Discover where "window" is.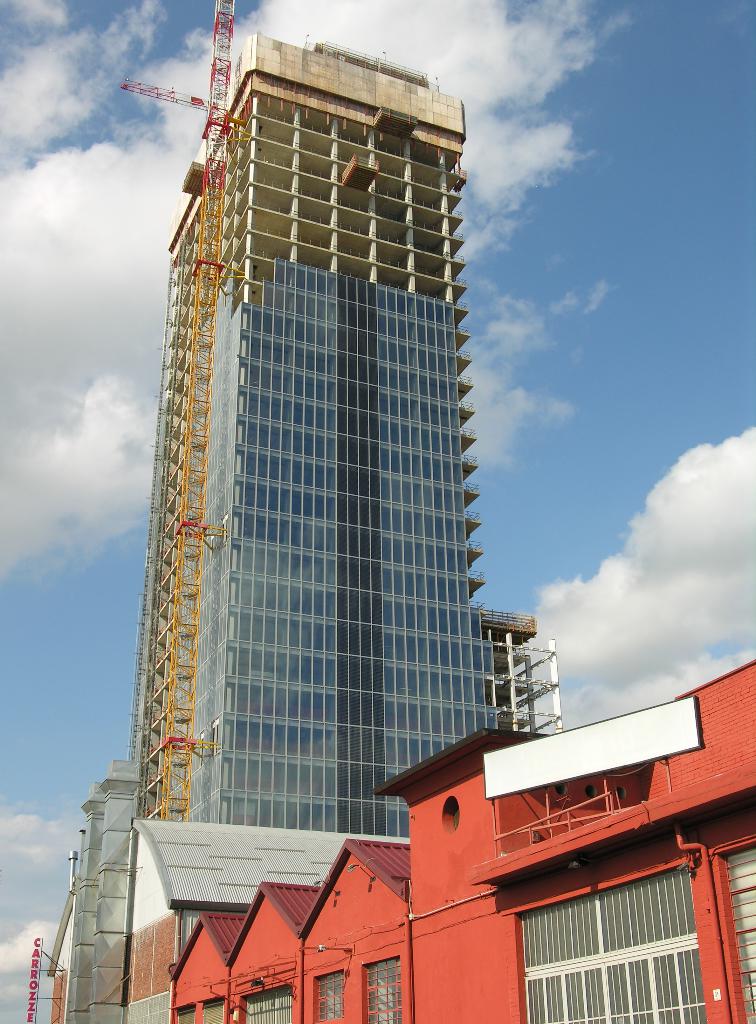
Discovered at (x1=311, y1=966, x2=355, y2=1022).
